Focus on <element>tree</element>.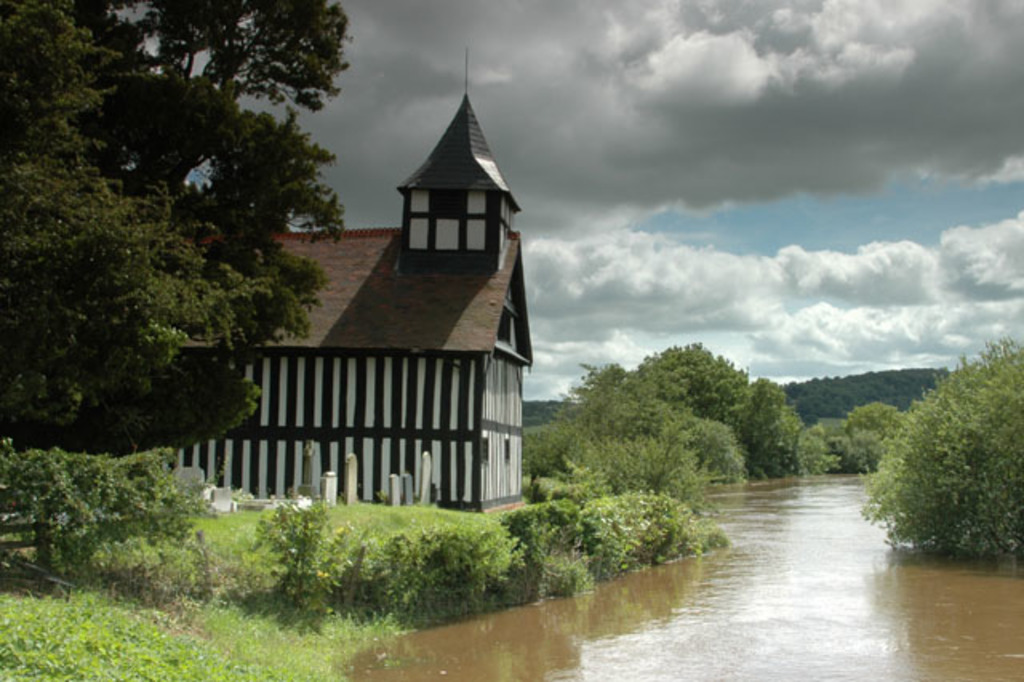
Focused at crop(6, 0, 352, 491).
